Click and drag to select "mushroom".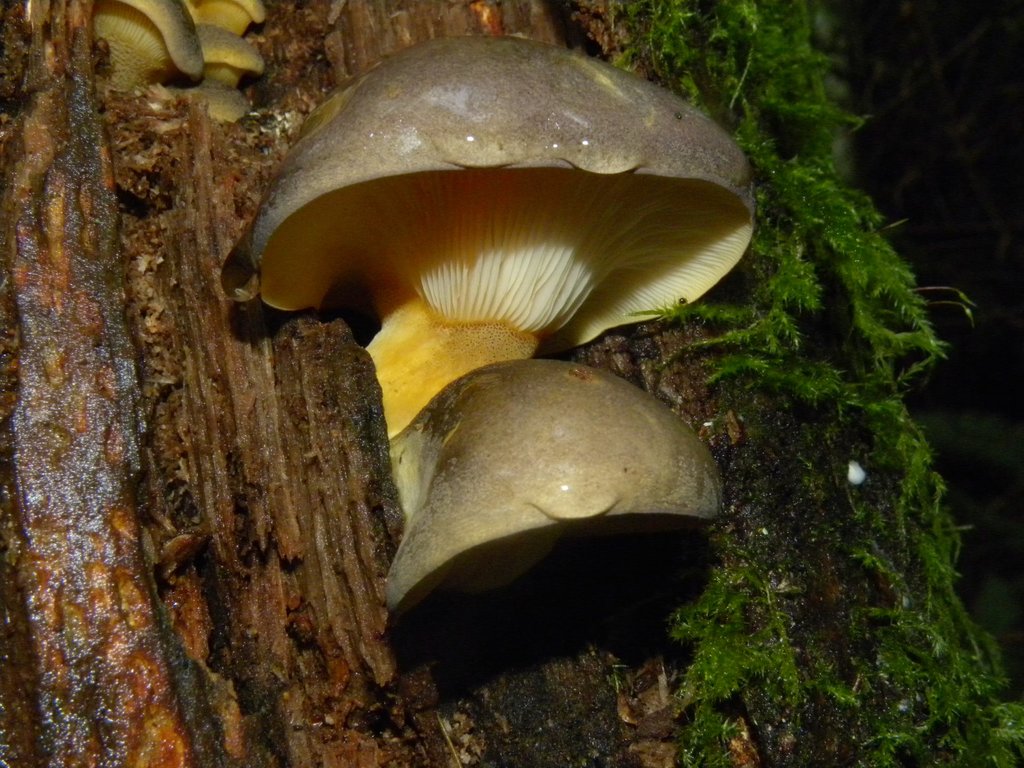
Selection: [388, 359, 741, 651].
